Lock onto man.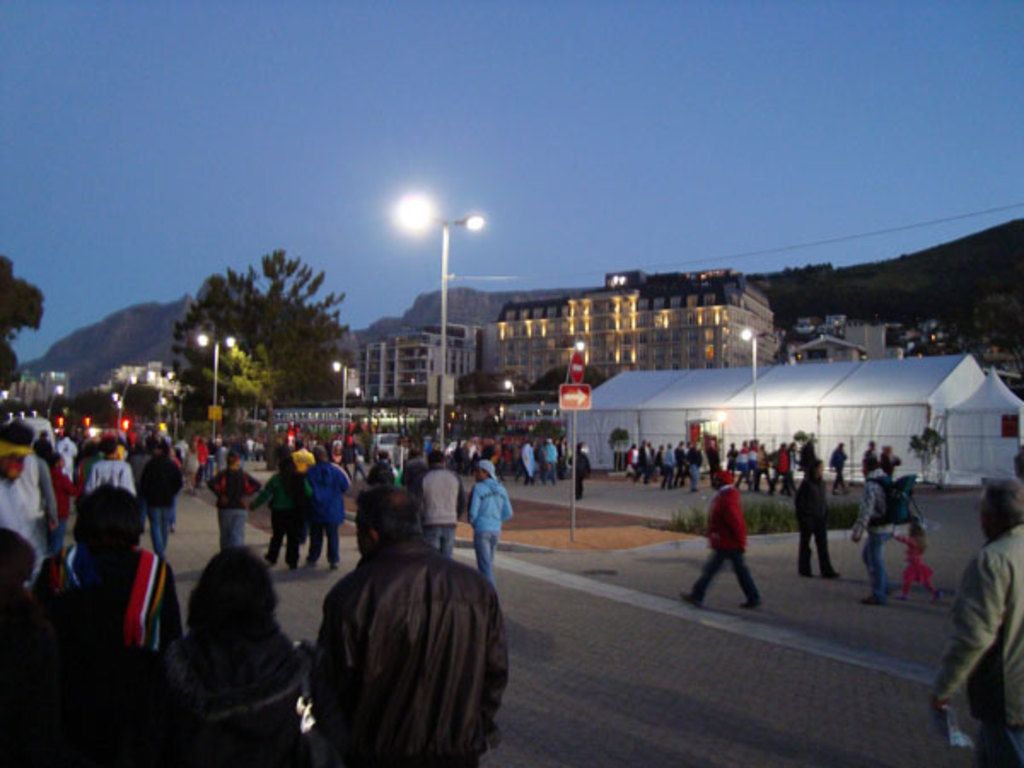
Locked: bbox=(647, 440, 655, 481).
